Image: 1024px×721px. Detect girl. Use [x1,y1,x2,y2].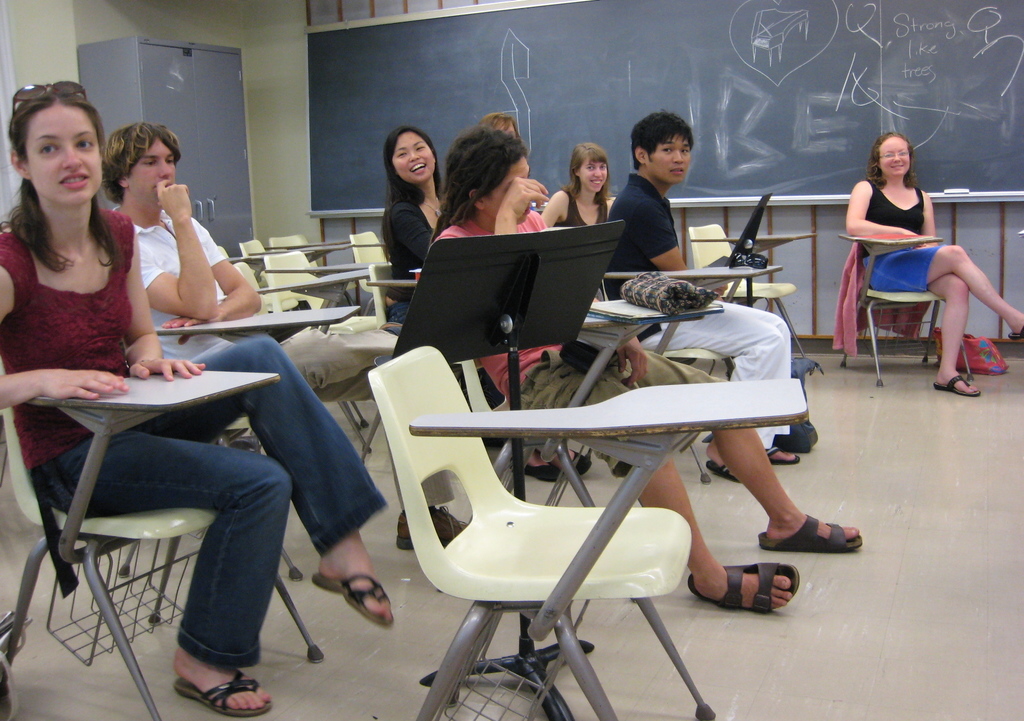
[0,74,392,717].
